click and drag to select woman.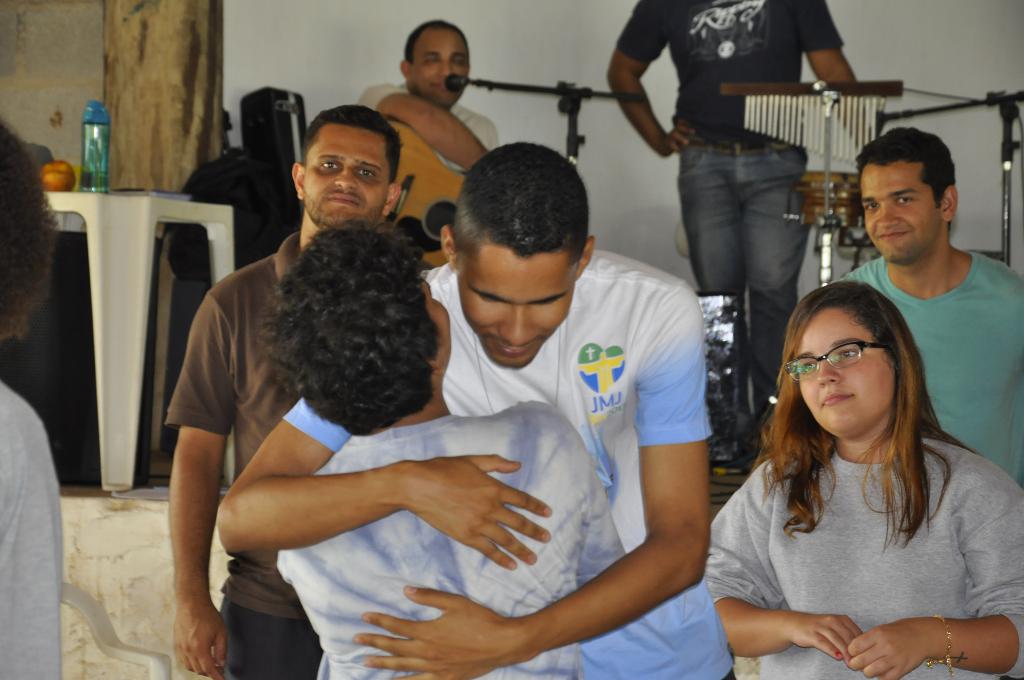
Selection: bbox=[705, 251, 1001, 679].
